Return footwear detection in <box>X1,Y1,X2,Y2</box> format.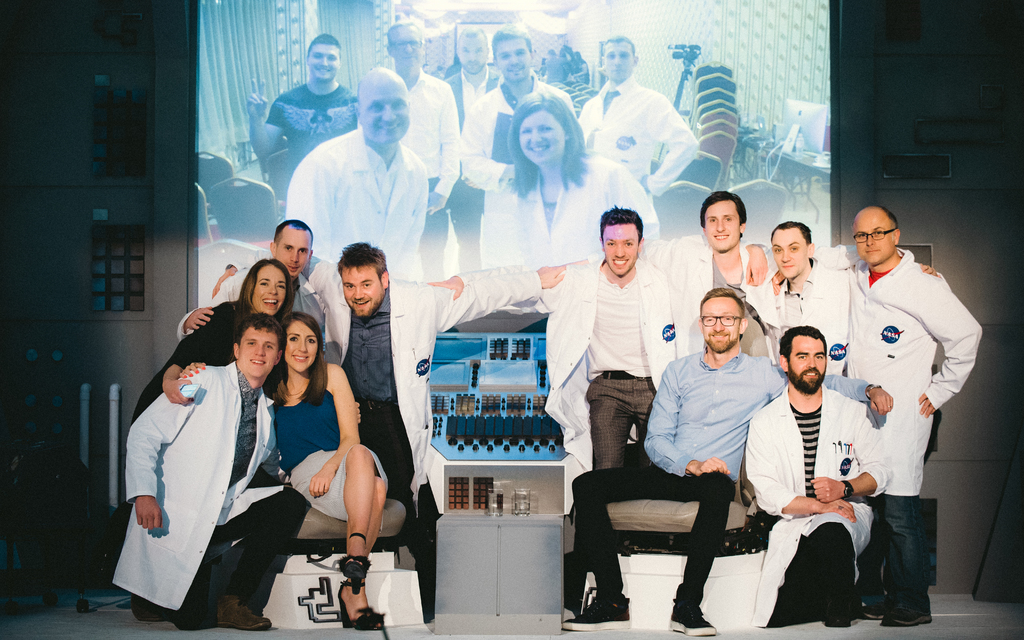
<box>213,591,273,630</box>.
